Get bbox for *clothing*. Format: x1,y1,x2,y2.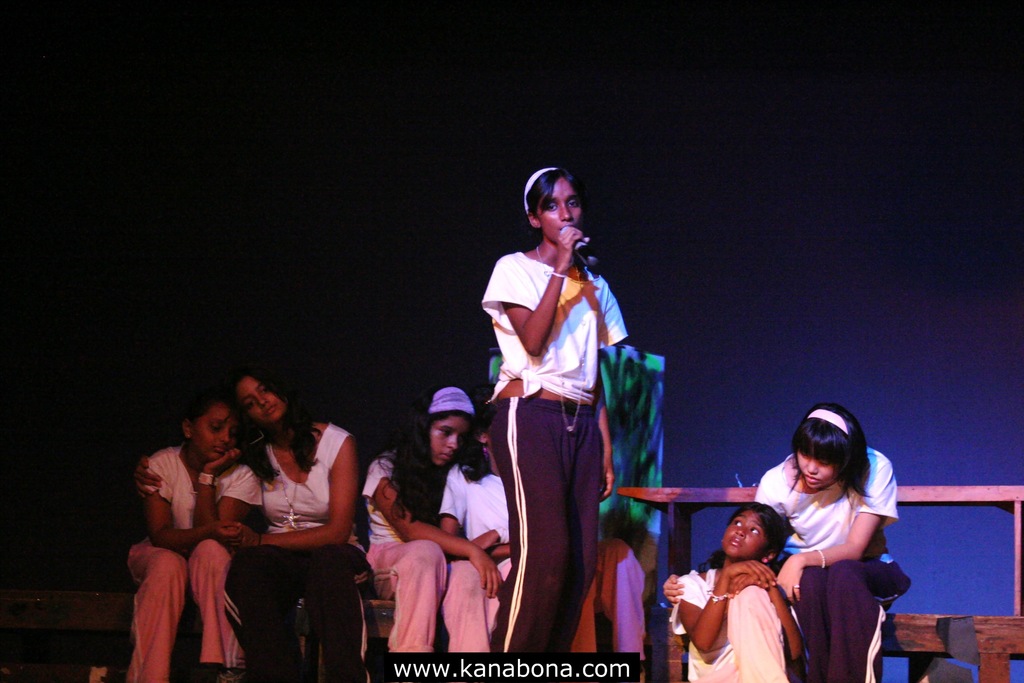
483,244,649,659.
